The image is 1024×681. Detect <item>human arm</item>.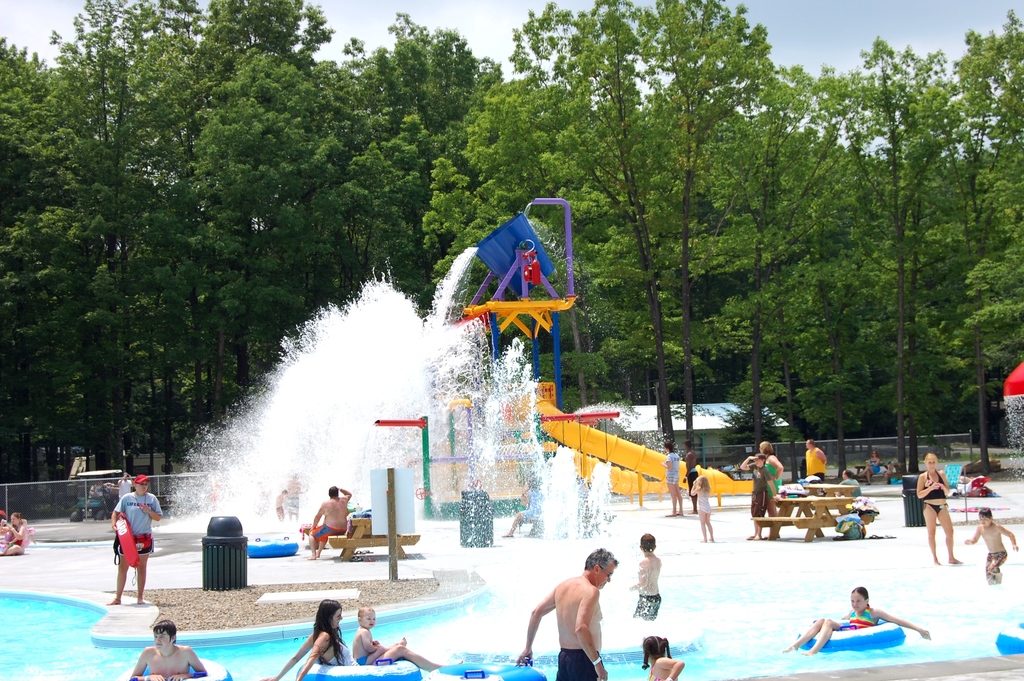
Detection: (766, 465, 780, 503).
